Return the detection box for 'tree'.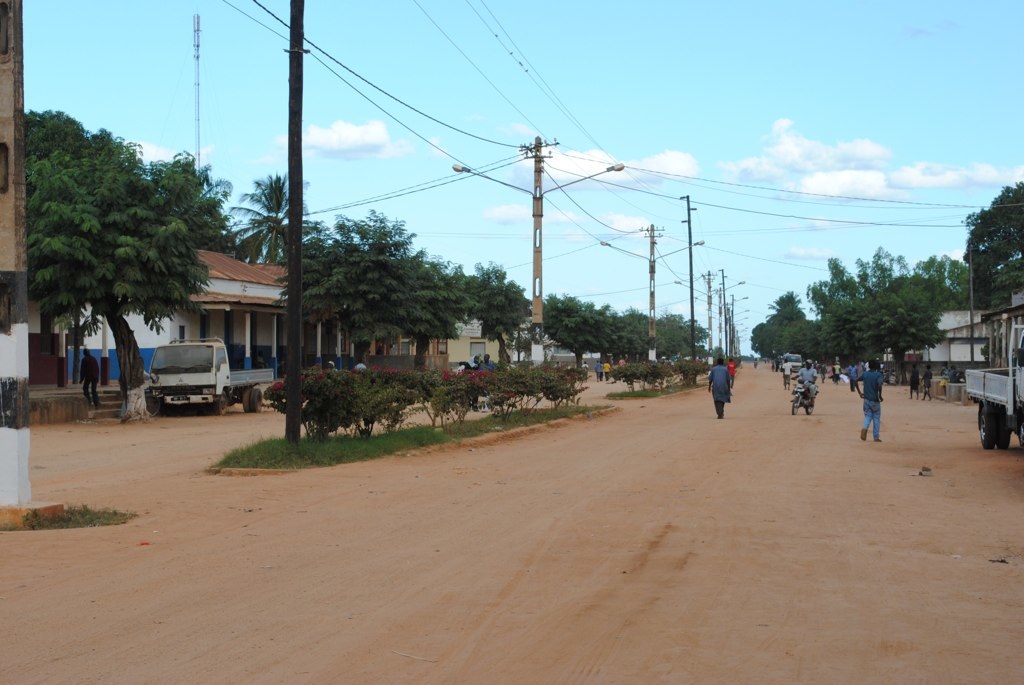
<region>23, 108, 82, 163</region>.
